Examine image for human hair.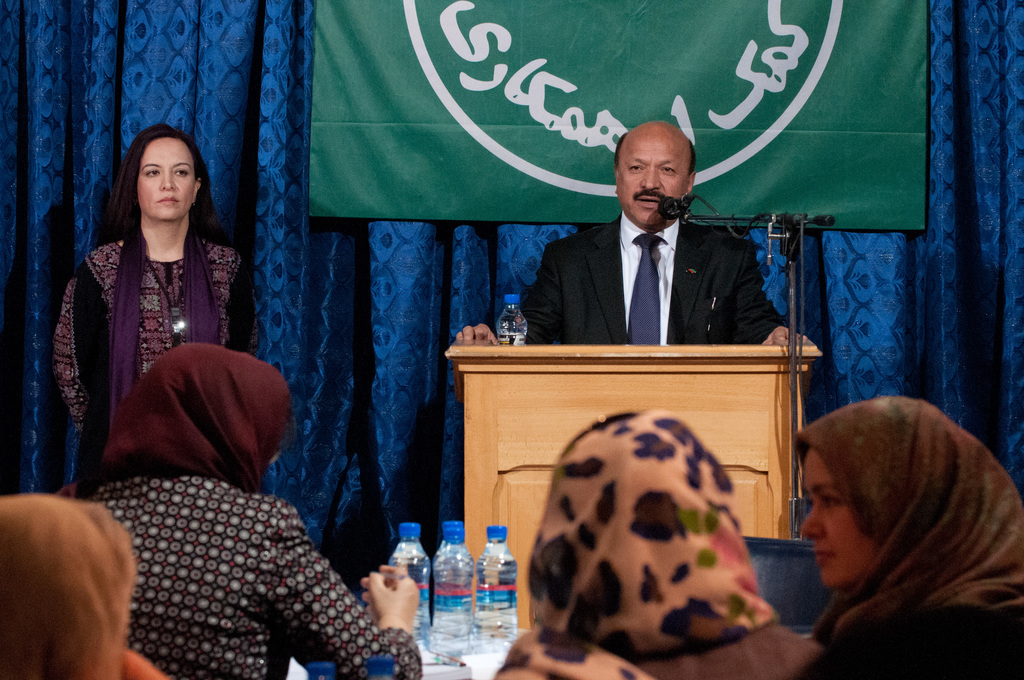
Examination result: detection(614, 131, 627, 169).
